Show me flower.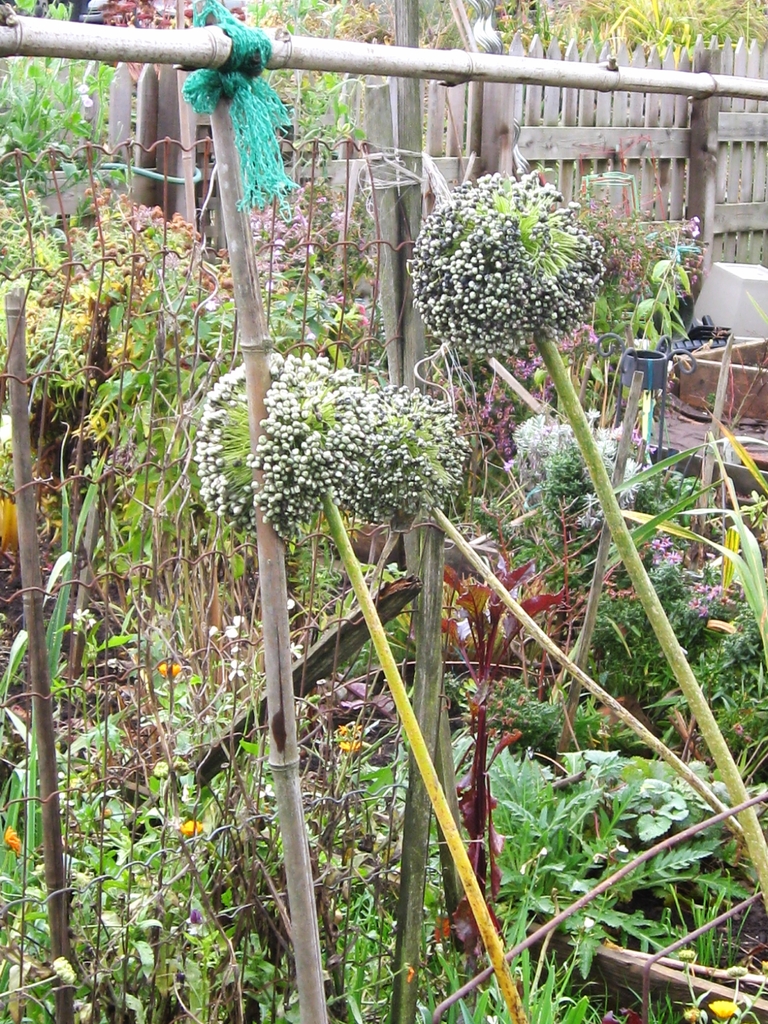
flower is here: crop(677, 947, 695, 966).
